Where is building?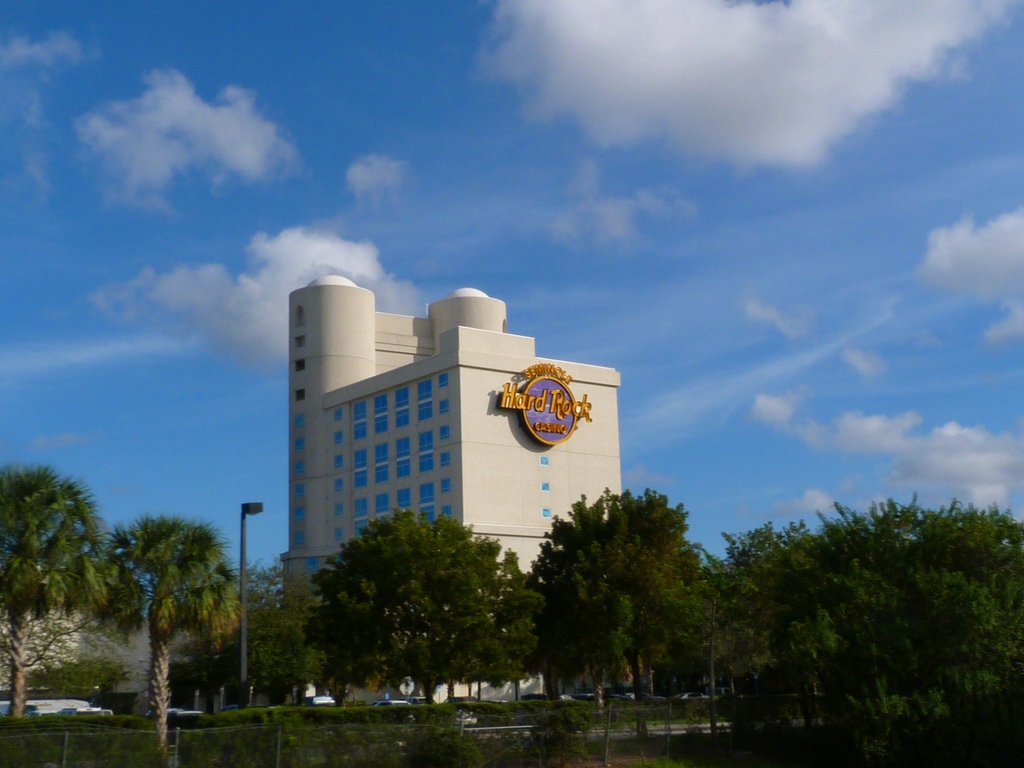
{"left": 282, "top": 273, "right": 623, "bottom": 706}.
